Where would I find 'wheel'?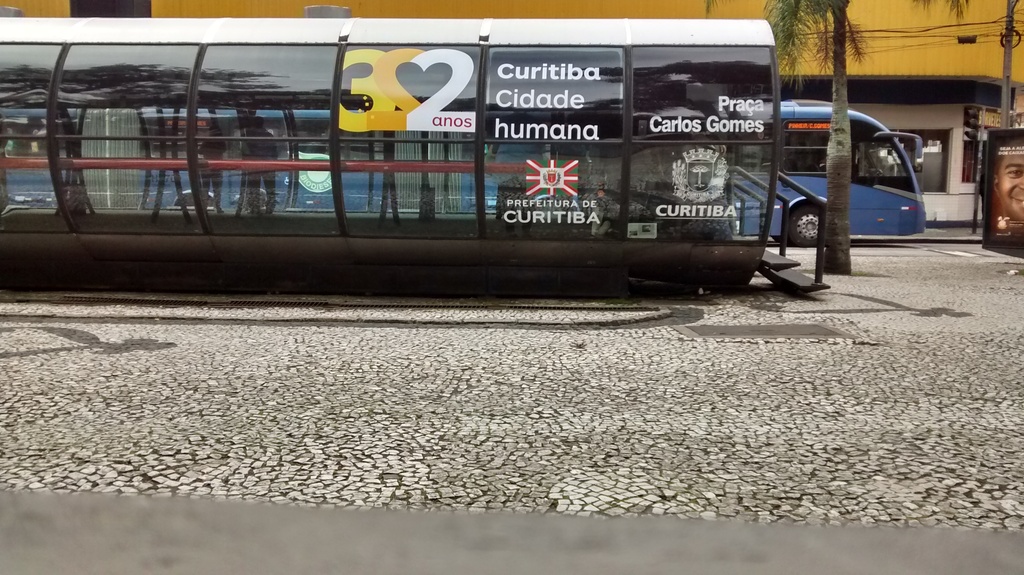
At (789,200,828,250).
